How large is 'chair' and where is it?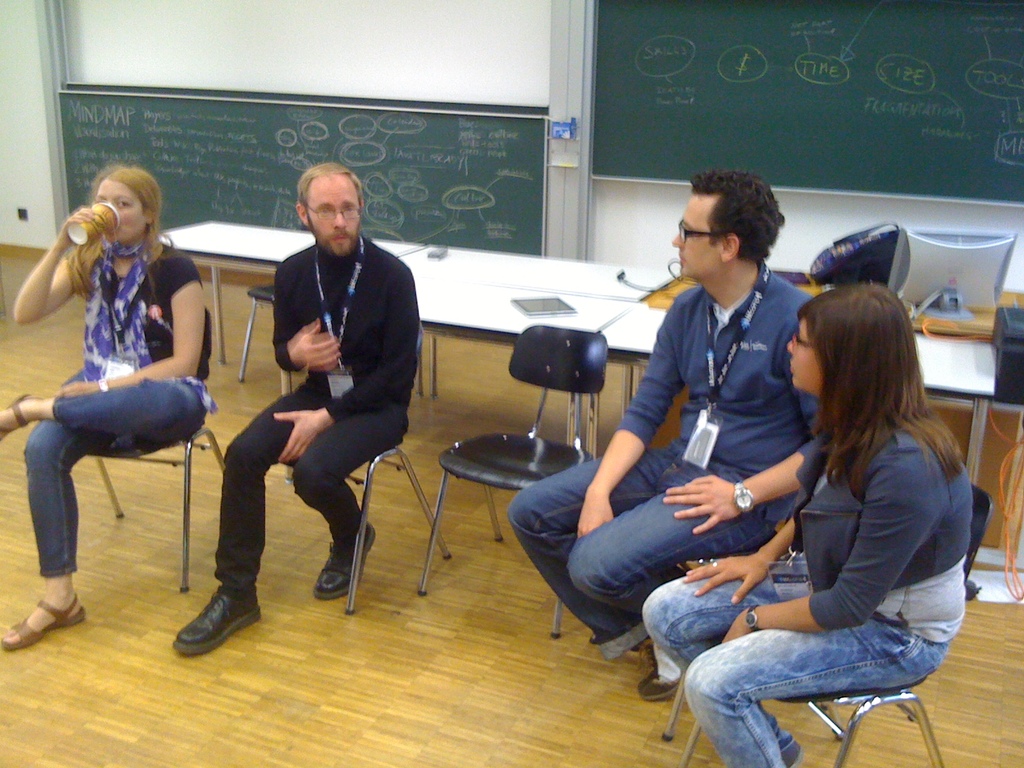
Bounding box: region(80, 301, 230, 593).
